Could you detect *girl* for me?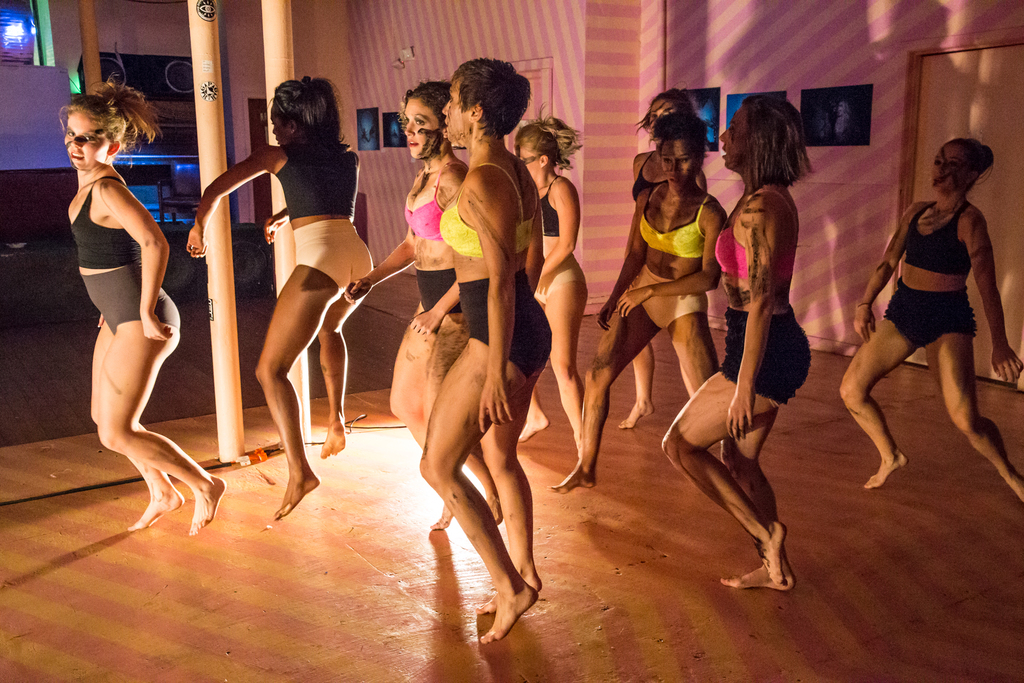
Detection result: region(48, 76, 214, 534).
